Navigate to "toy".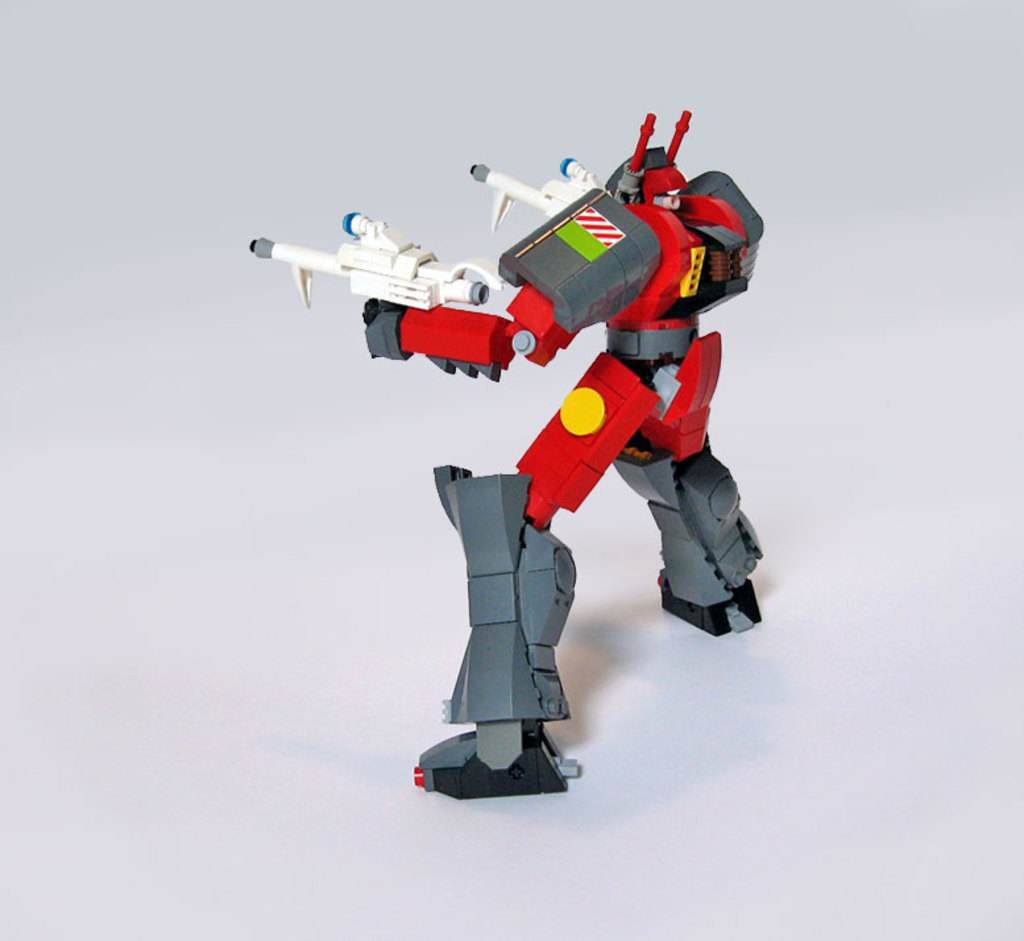
Navigation target: 237,95,785,811.
